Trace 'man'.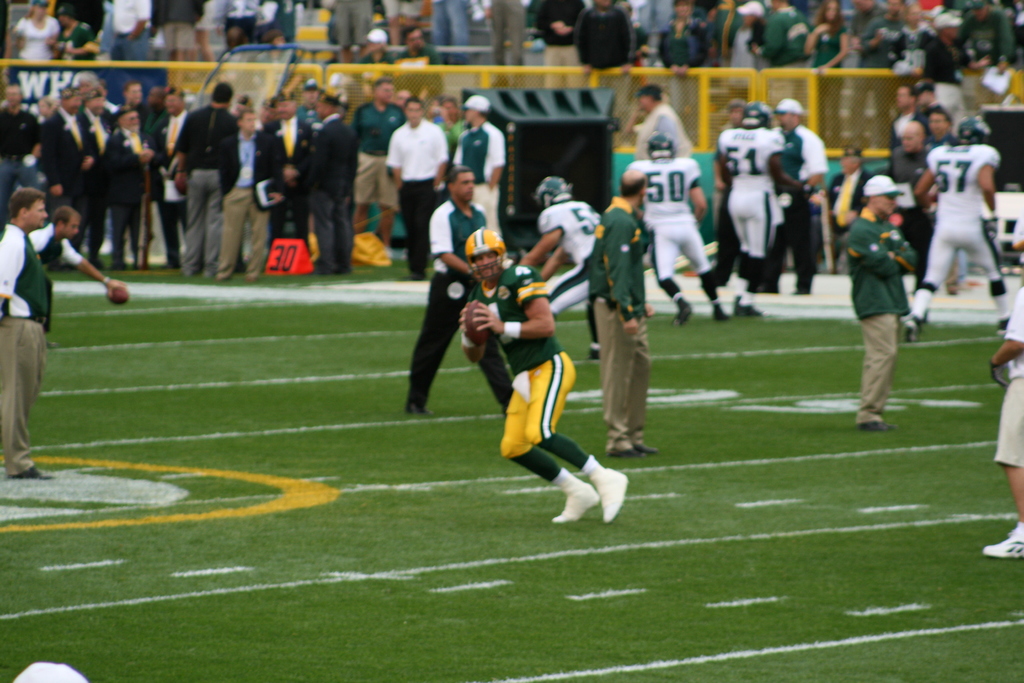
Traced to [x1=460, y1=99, x2=519, y2=234].
